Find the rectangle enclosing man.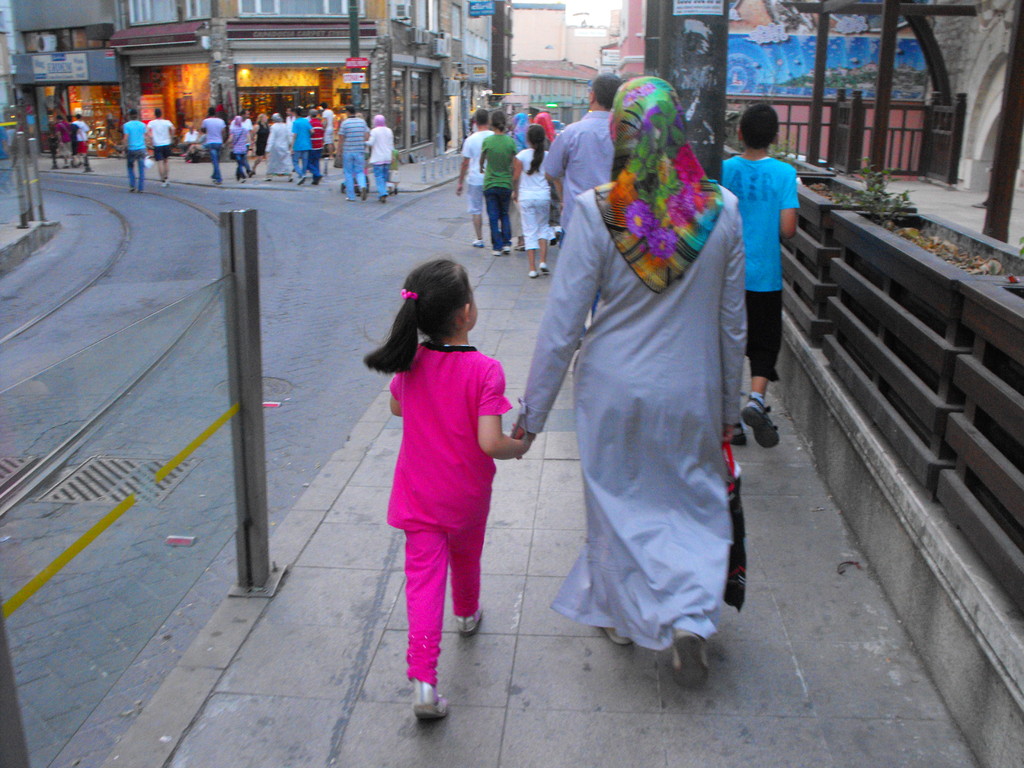
bbox=(49, 111, 72, 157).
